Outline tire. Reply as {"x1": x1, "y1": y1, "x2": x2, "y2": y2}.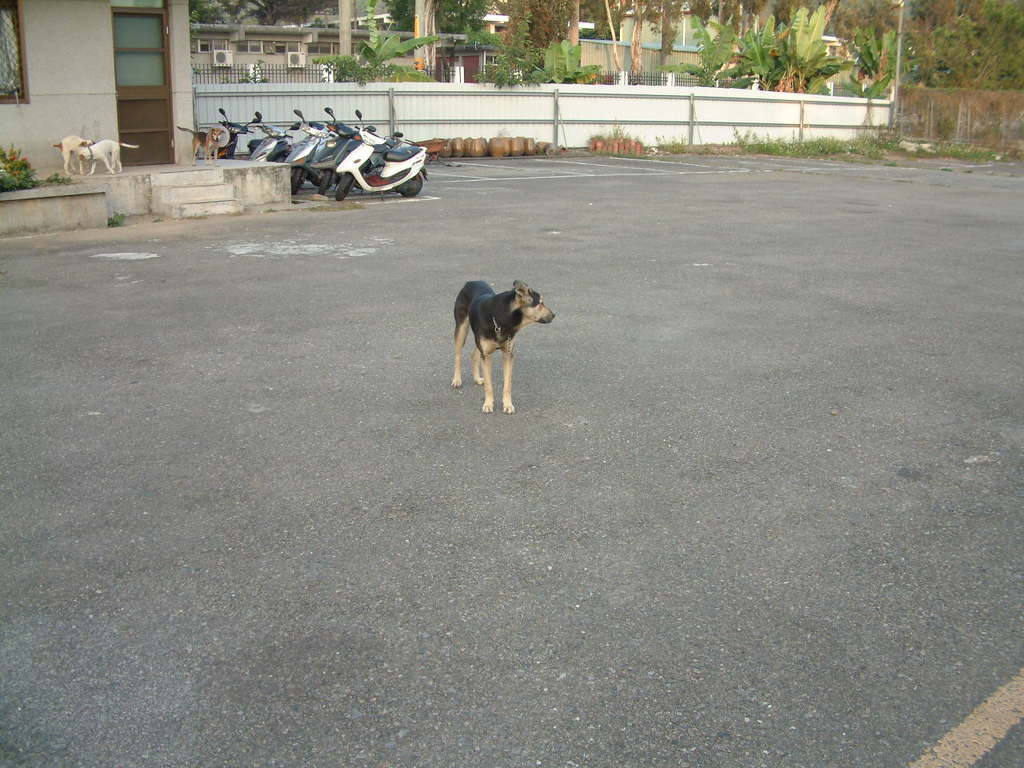
{"x1": 397, "y1": 174, "x2": 423, "y2": 202}.
